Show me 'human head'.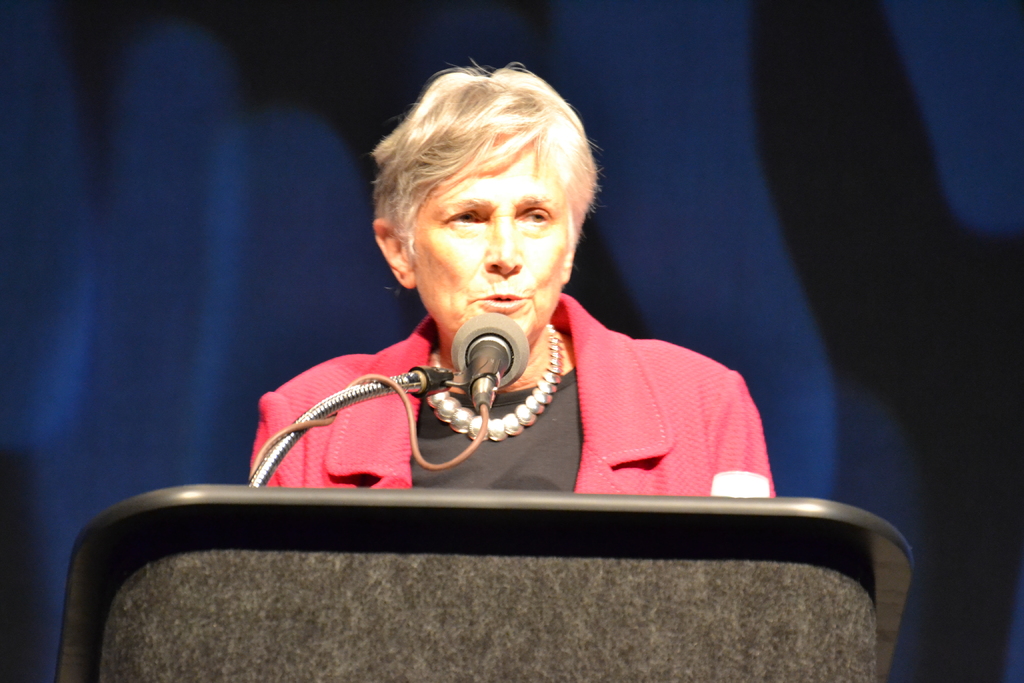
'human head' is here: {"x1": 363, "y1": 65, "x2": 605, "y2": 337}.
